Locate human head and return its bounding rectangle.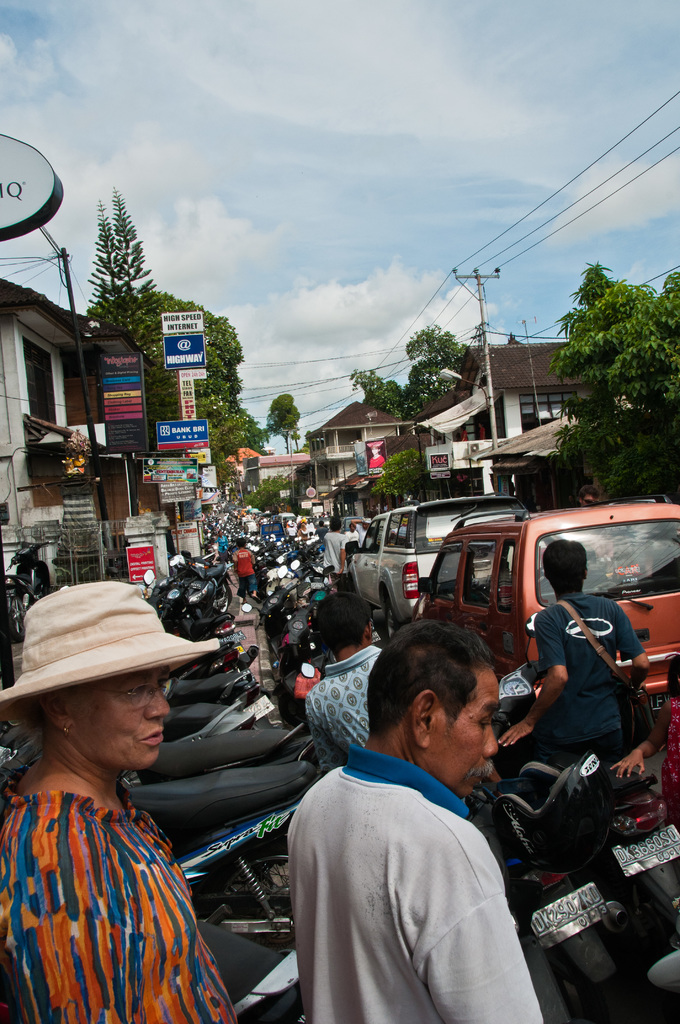
[238, 538, 247, 548].
